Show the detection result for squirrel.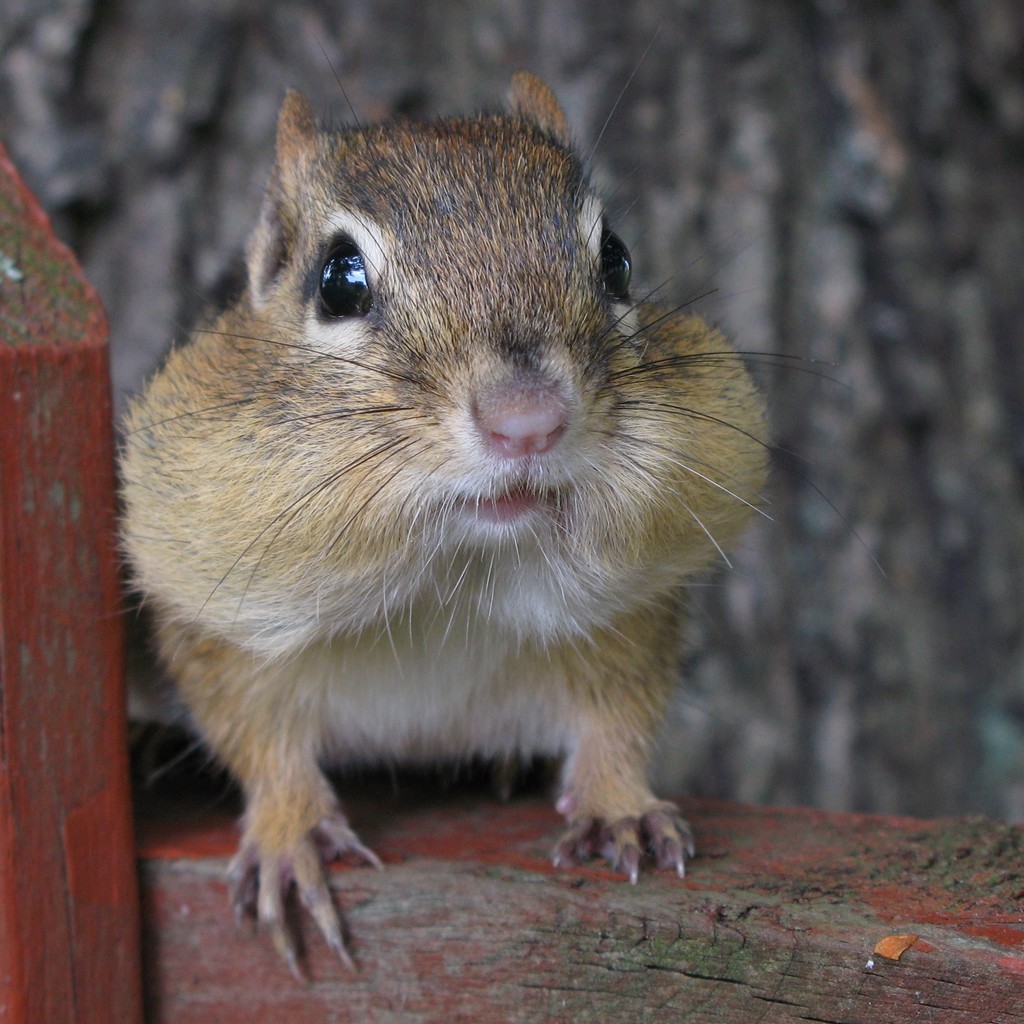
{"x1": 116, "y1": 74, "x2": 903, "y2": 982}.
